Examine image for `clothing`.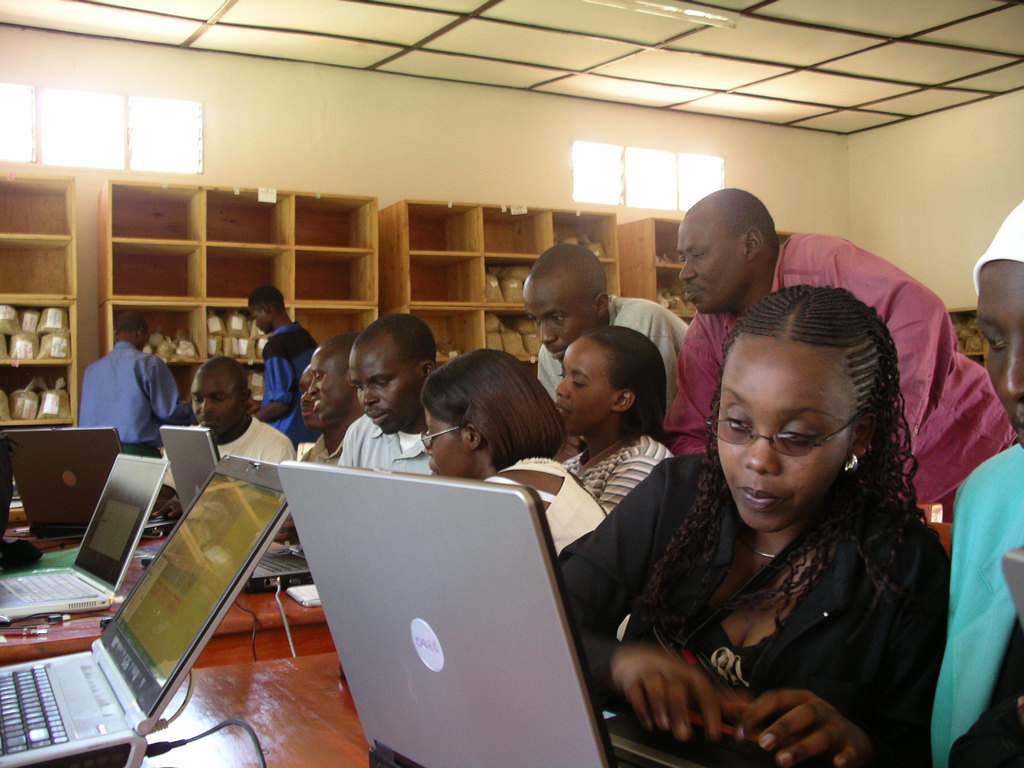
Examination result: select_region(340, 413, 442, 481).
